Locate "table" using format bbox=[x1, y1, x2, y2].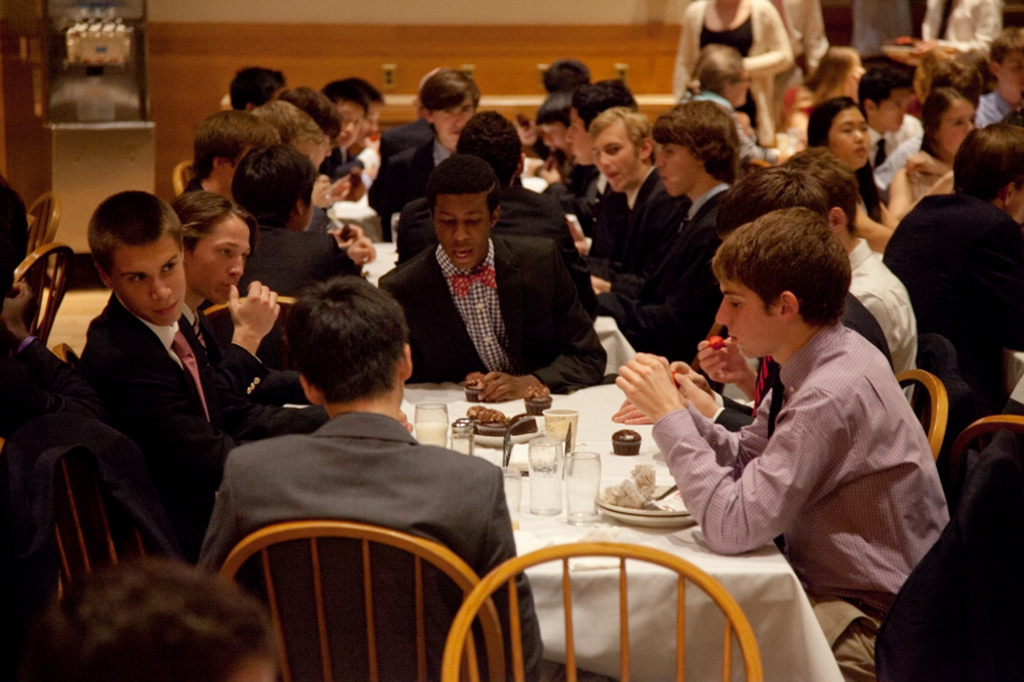
bbox=[274, 366, 855, 681].
